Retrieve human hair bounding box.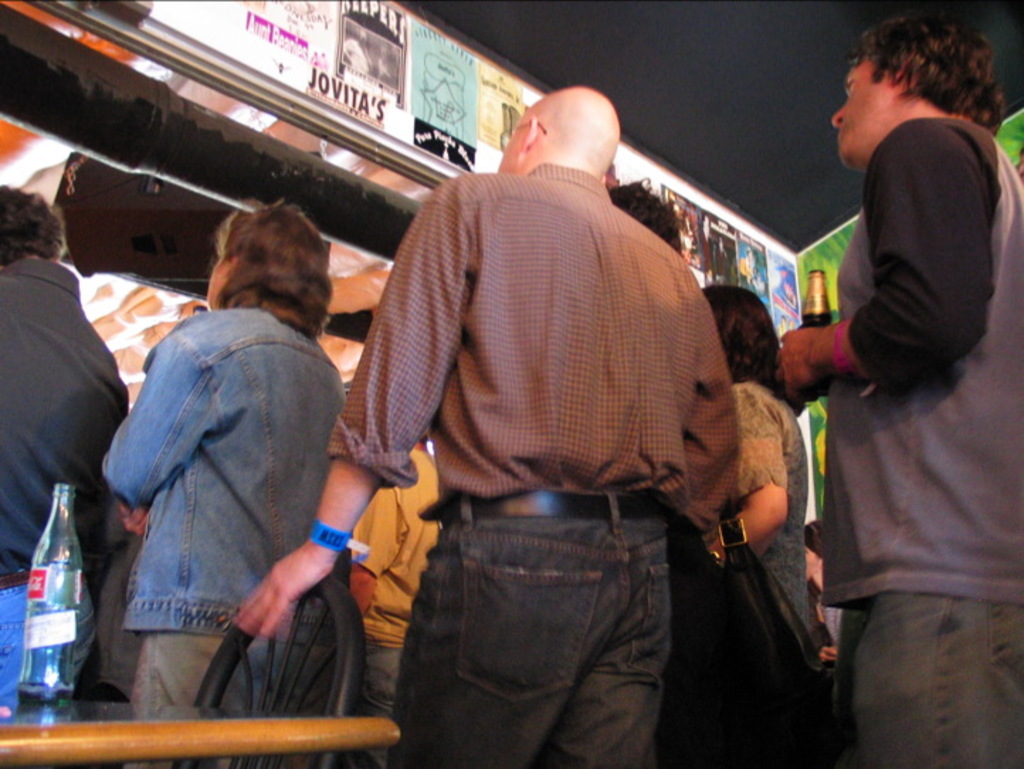
Bounding box: [0, 179, 67, 268].
